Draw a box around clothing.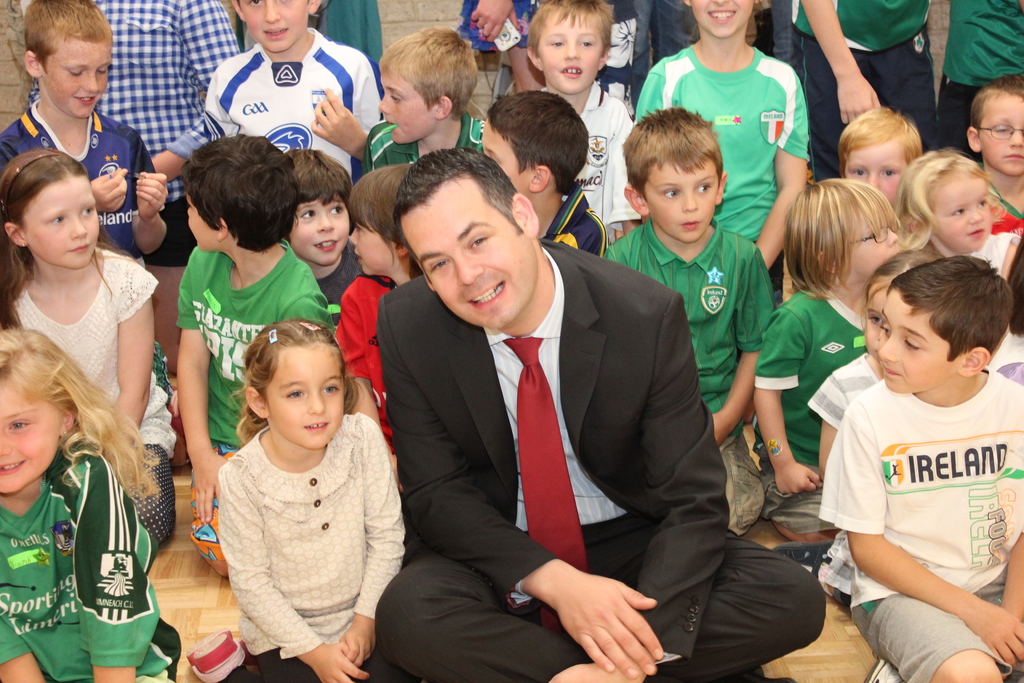
locate(207, 26, 384, 182).
